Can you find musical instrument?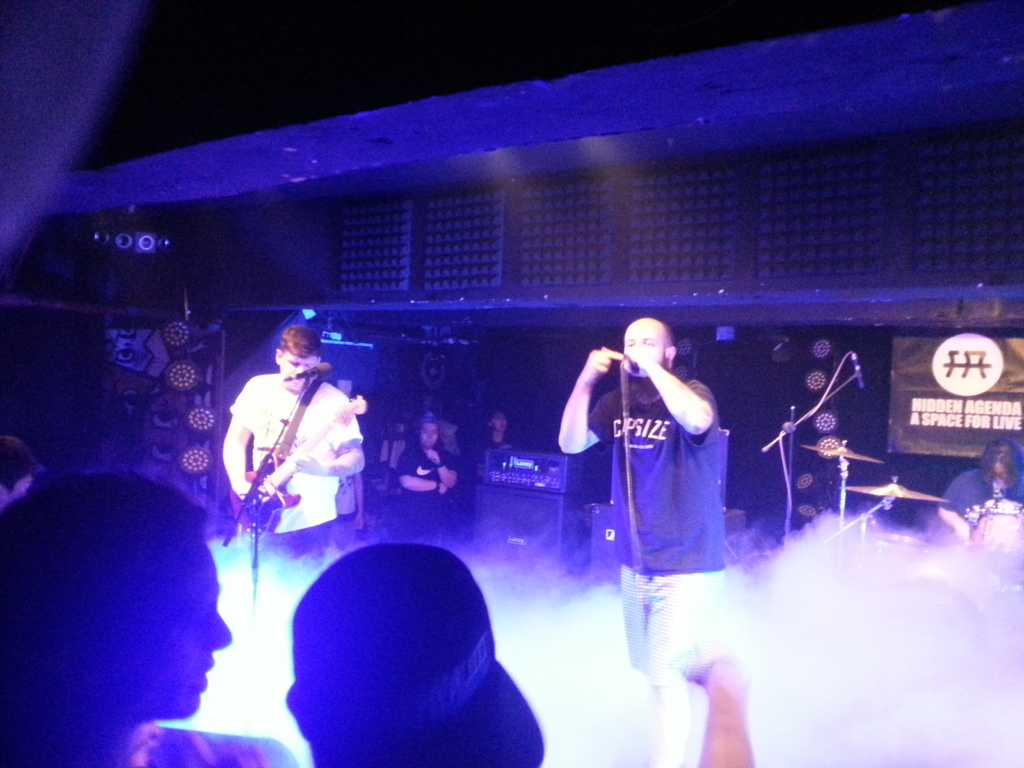
Yes, bounding box: (239, 375, 363, 541).
